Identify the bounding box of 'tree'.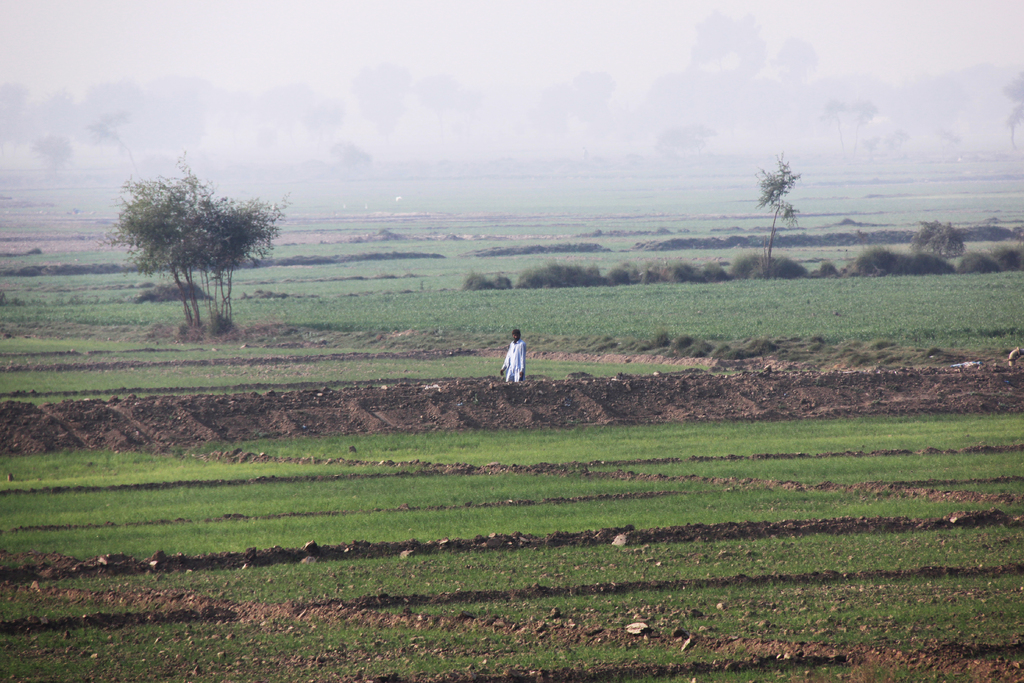
(755,165,806,256).
